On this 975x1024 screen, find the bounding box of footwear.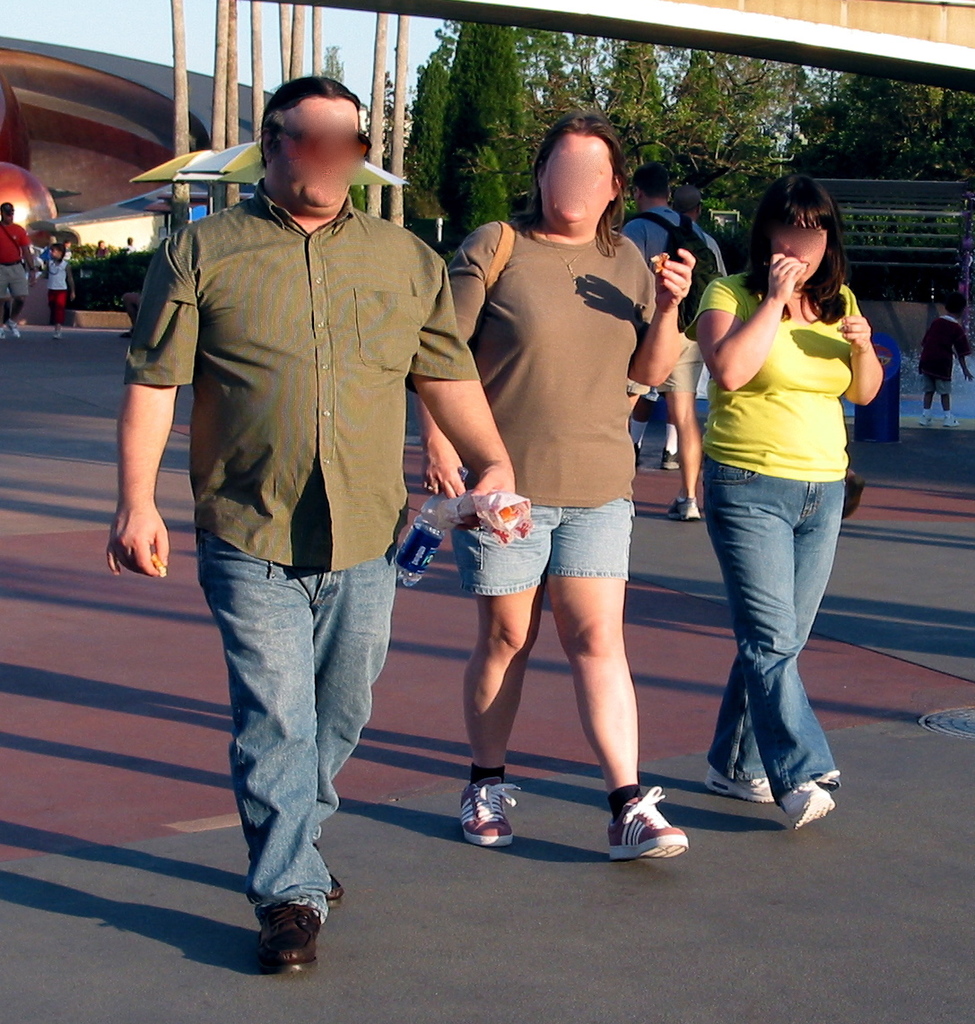
Bounding box: bbox=[918, 406, 935, 424].
